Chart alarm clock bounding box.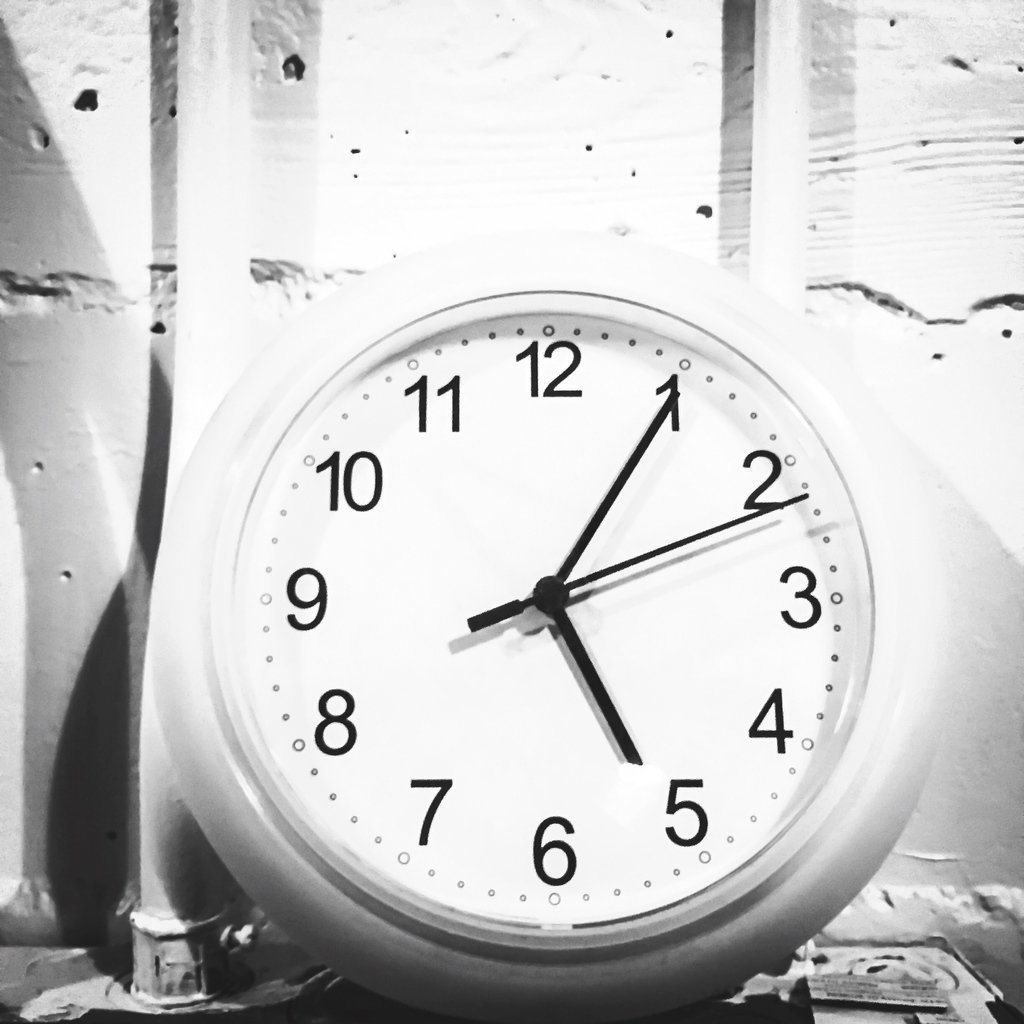
Charted: (x1=144, y1=234, x2=941, y2=1023).
